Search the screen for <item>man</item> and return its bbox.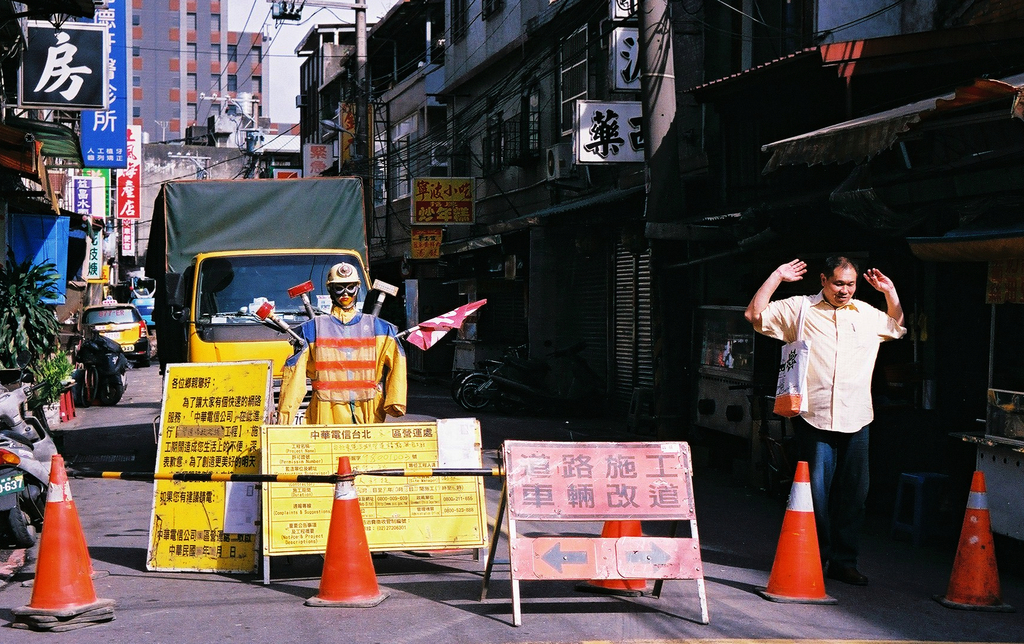
Found: (left=766, top=241, right=915, bottom=598).
